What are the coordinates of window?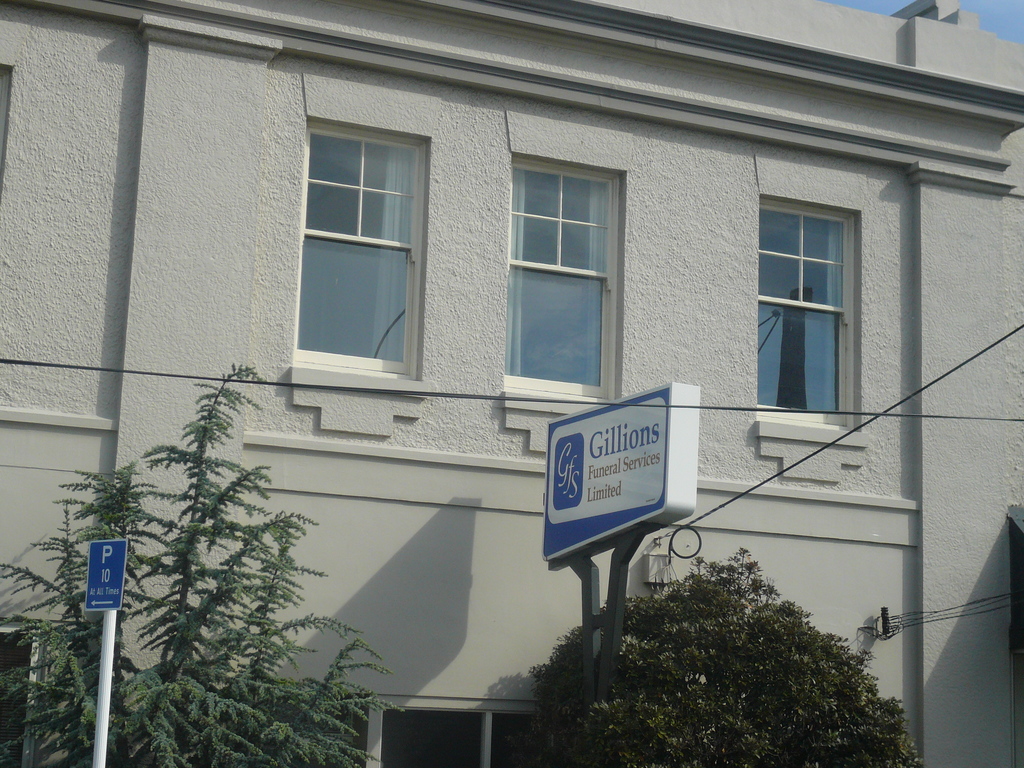
crop(504, 145, 619, 396).
